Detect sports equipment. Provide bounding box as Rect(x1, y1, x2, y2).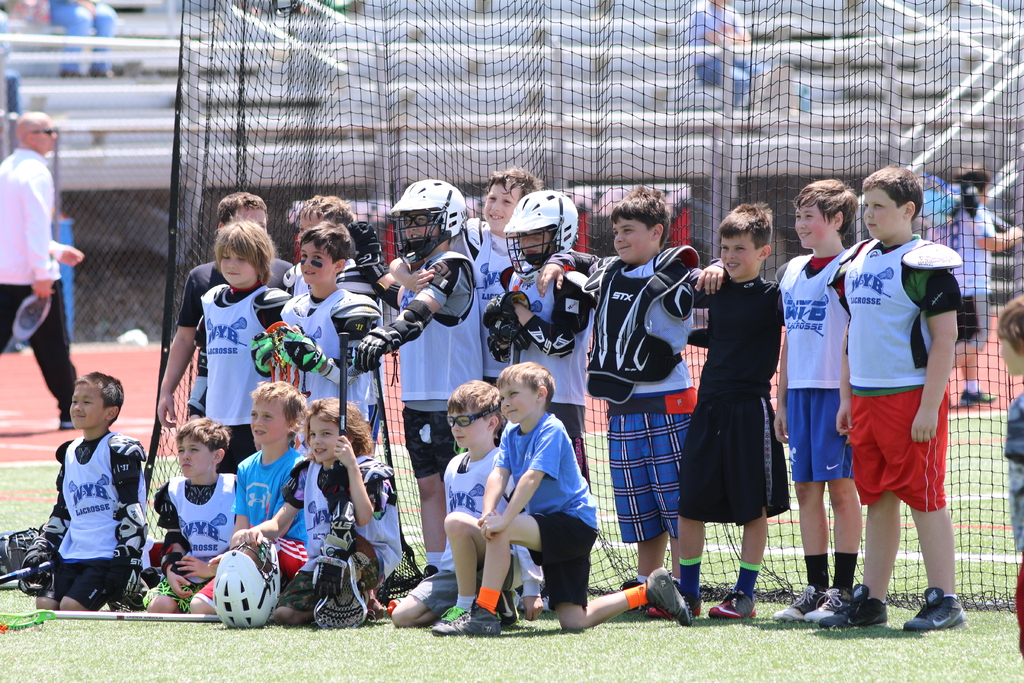
Rect(105, 545, 141, 604).
